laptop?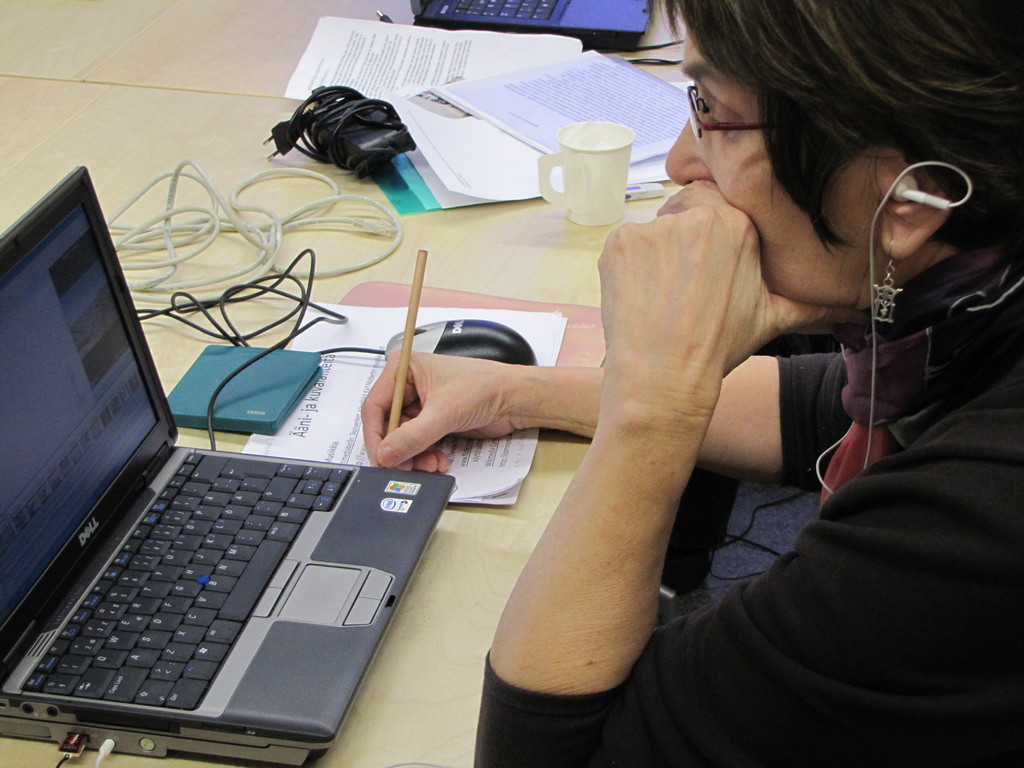
bbox=[407, 0, 653, 51]
